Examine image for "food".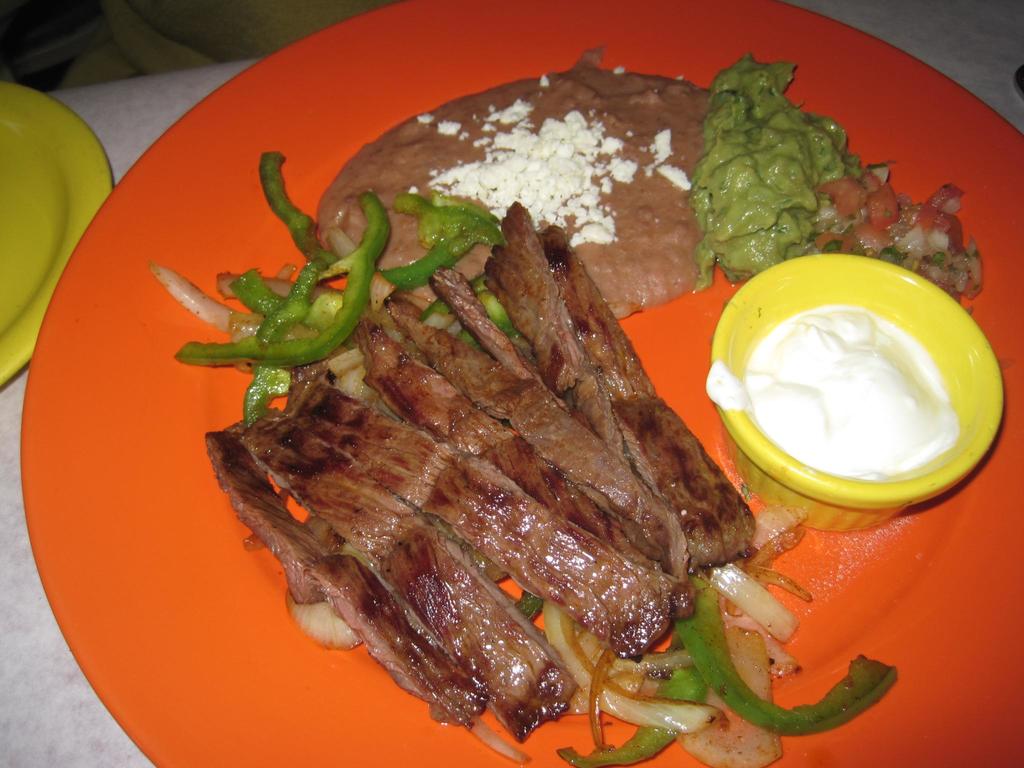
Examination result: <bbox>183, 29, 899, 767</bbox>.
